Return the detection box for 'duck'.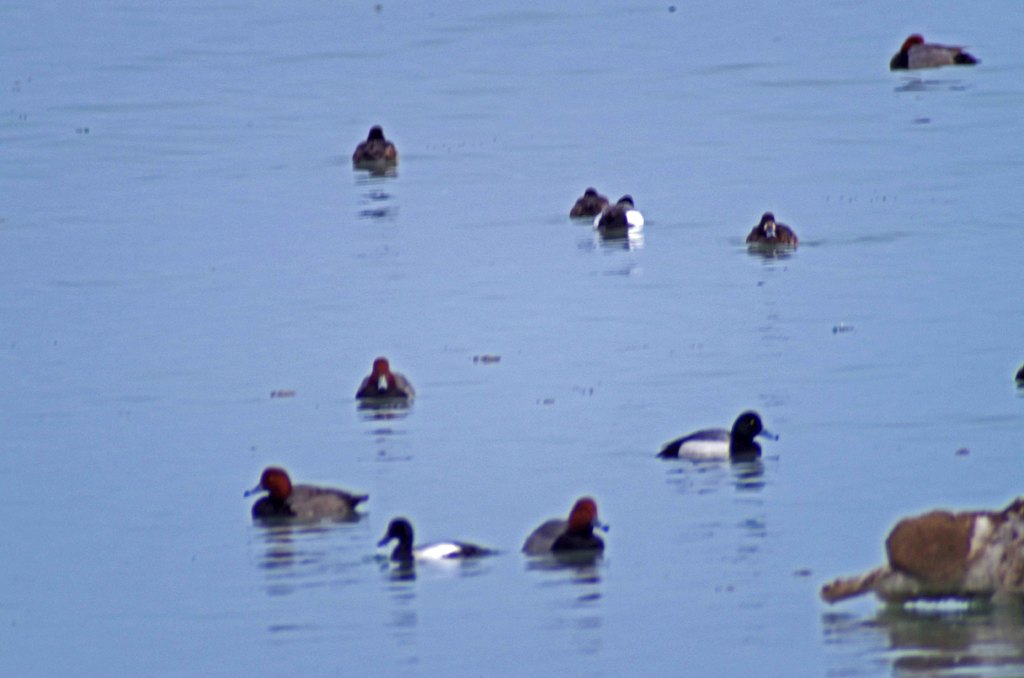
bbox(748, 210, 803, 244).
